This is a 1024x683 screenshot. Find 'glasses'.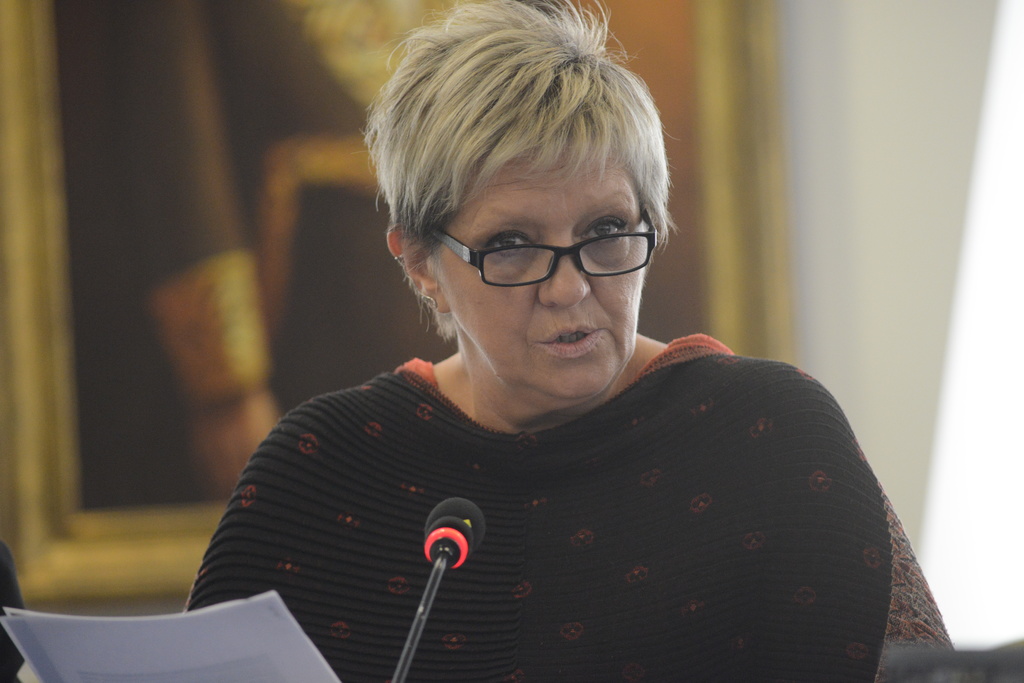
Bounding box: (x1=430, y1=210, x2=657, y2=289).
